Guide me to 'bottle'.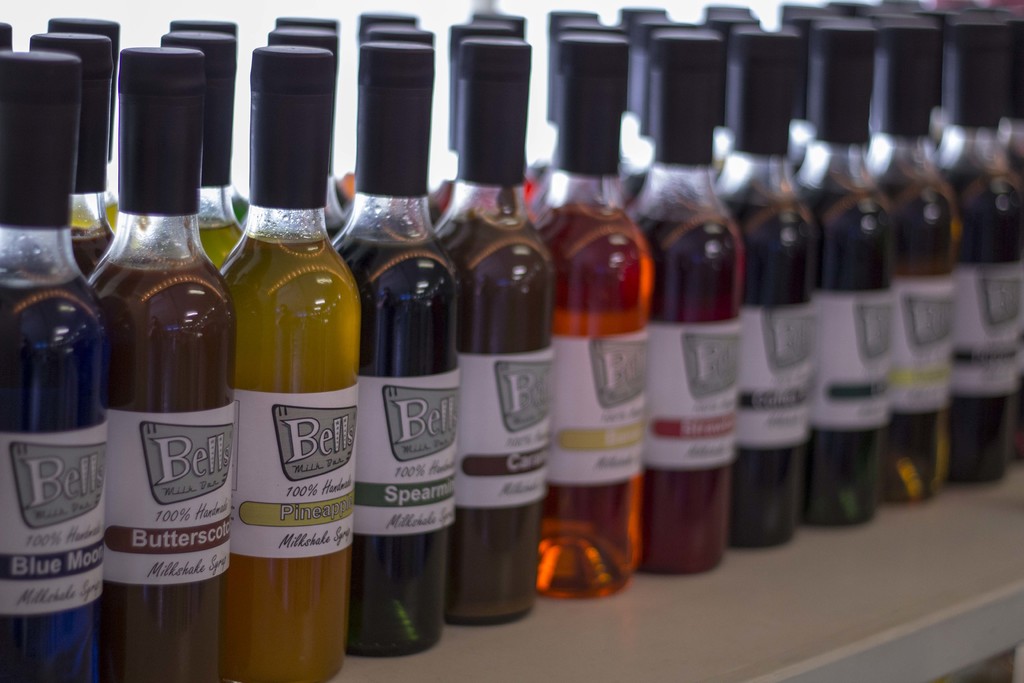
Guidance: (321,45,477,654).
